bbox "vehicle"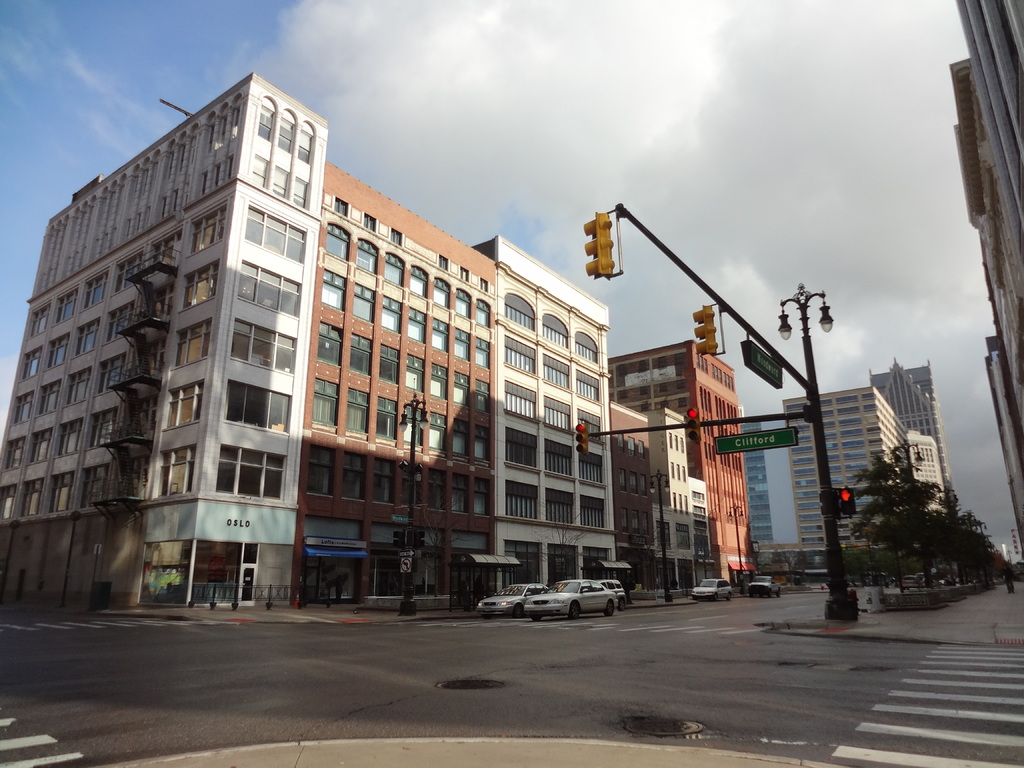
bbox=(477, 584, 552, 617)
